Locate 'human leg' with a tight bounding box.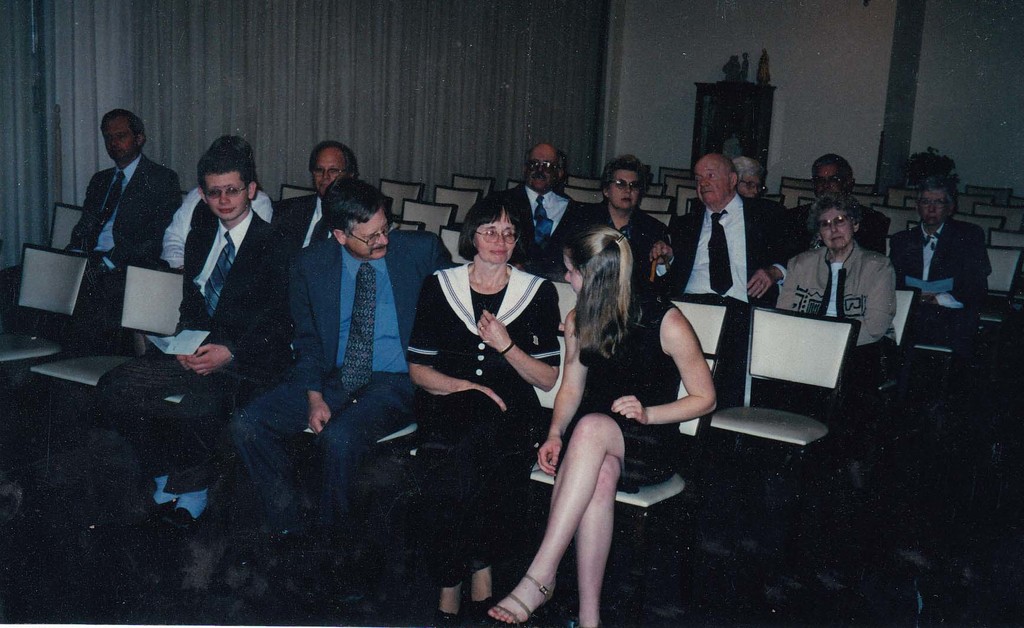
crop(483, 413, 623, 621).
